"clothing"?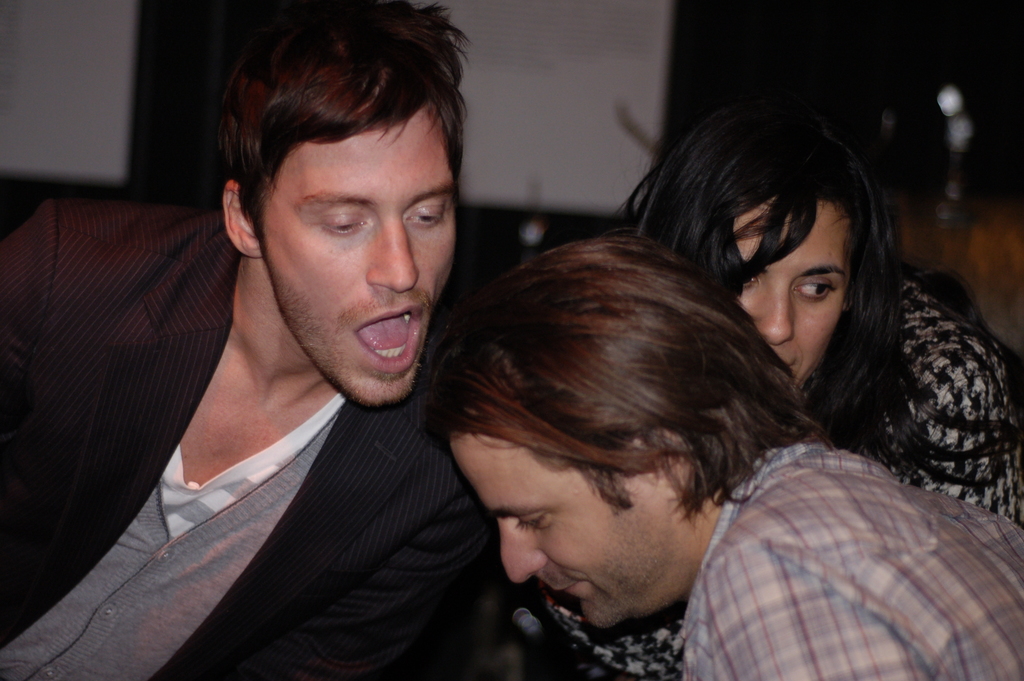
[left=0, top=193, right=492, bottom=680]
